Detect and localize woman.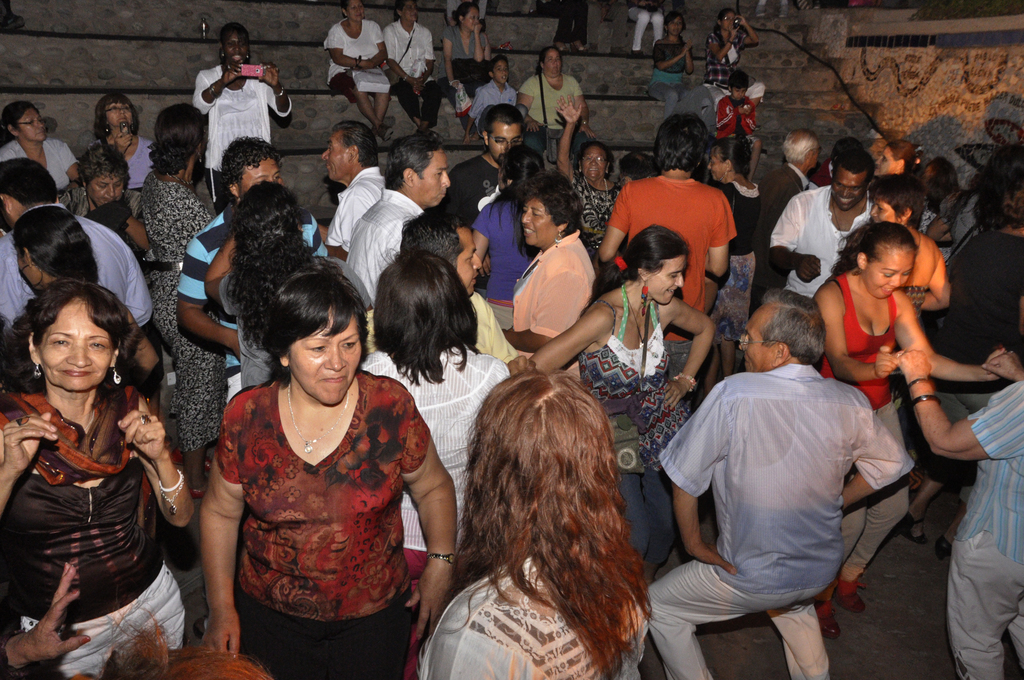
Localized at x1=557, y1=83, x2=630, y2=264.
